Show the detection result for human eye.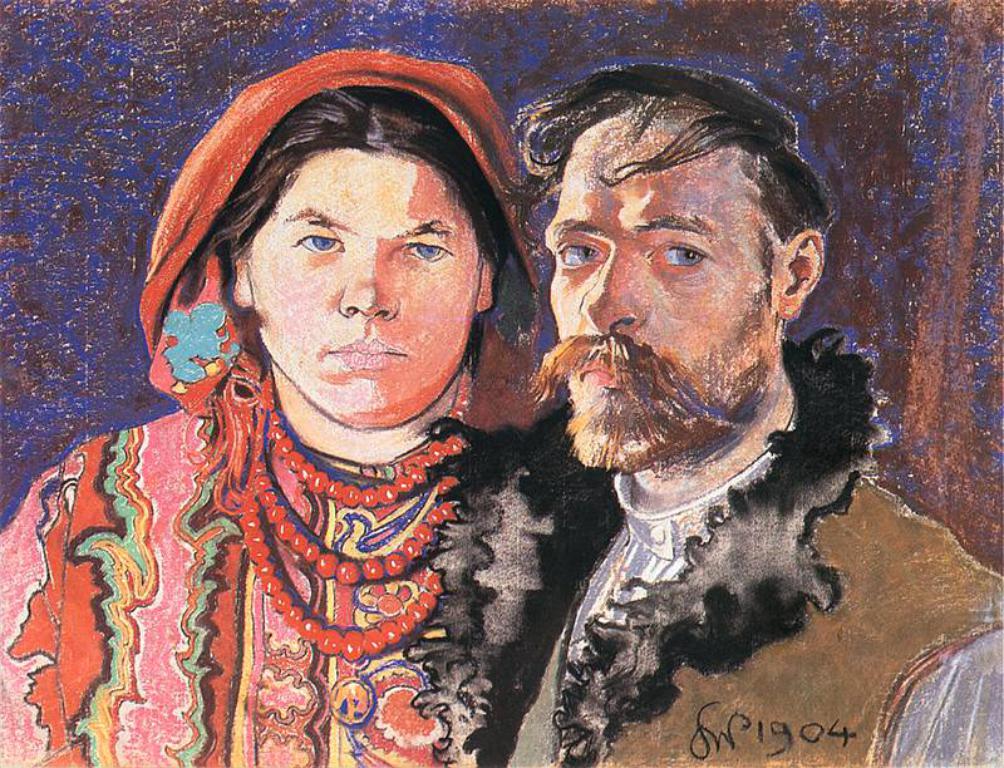
box=[645, 237, 709, 274].
